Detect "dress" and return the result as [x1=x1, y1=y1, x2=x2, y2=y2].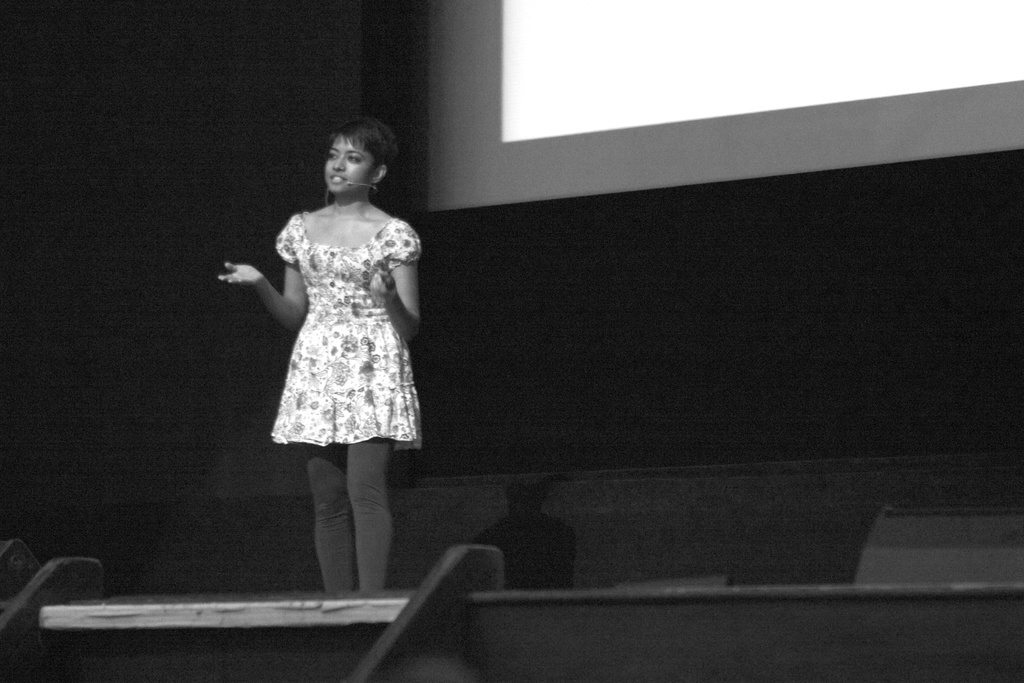
[x1=266, y1=178, x2=436, y2=457].
